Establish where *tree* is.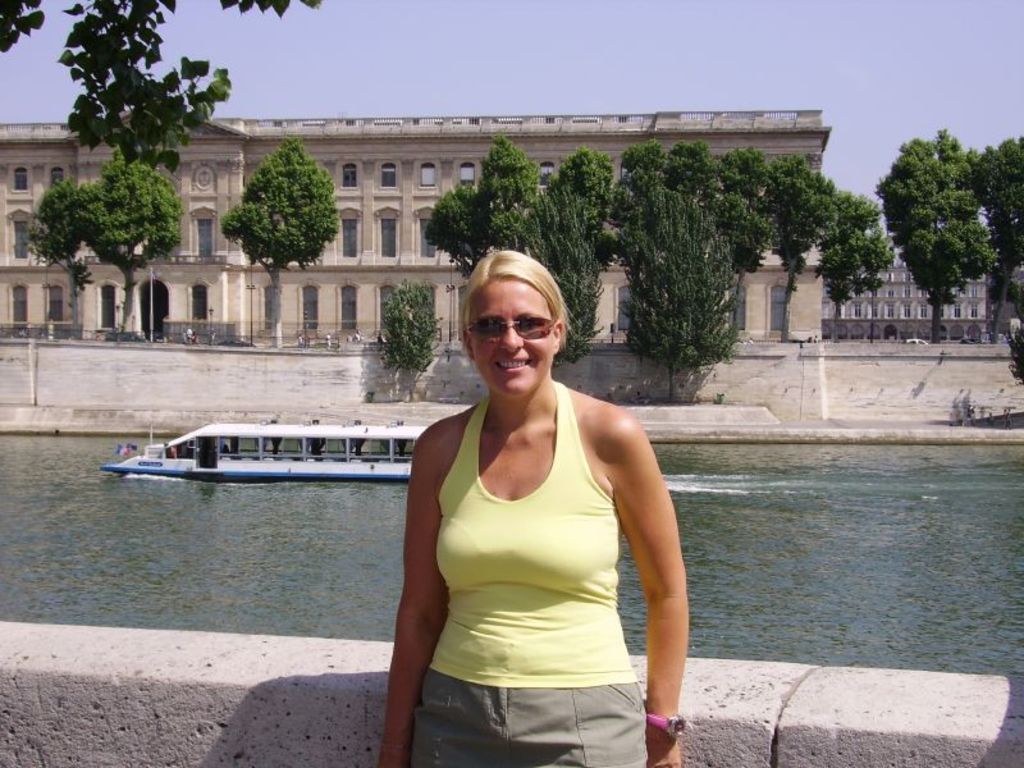
Established at select_region(20, 175, 91, 337).
